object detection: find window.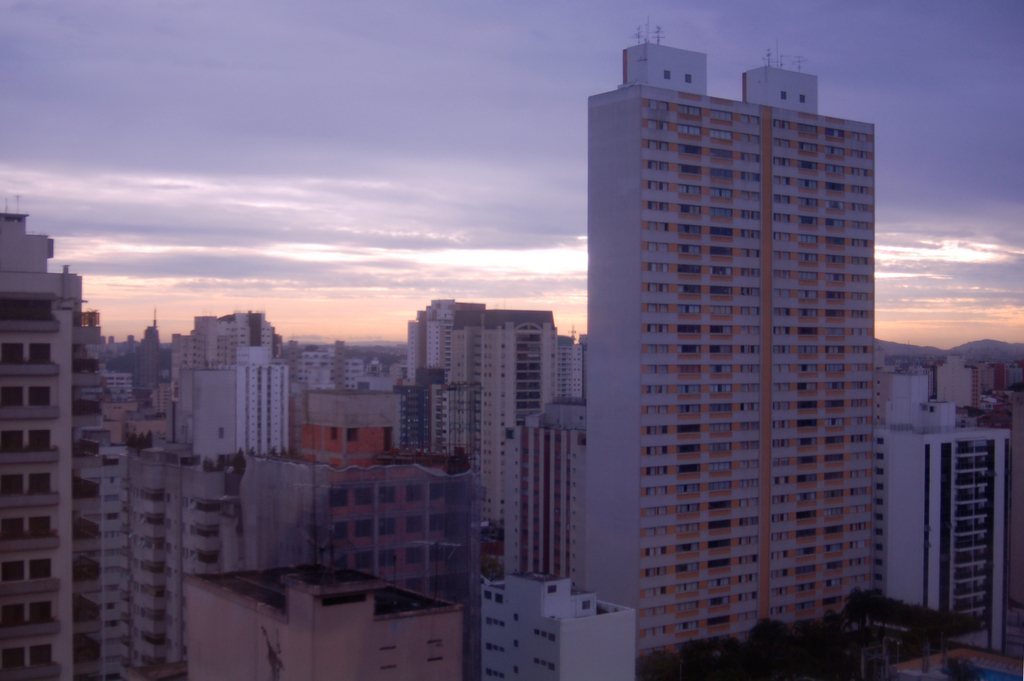
box=[825, 162, 845, 175].
